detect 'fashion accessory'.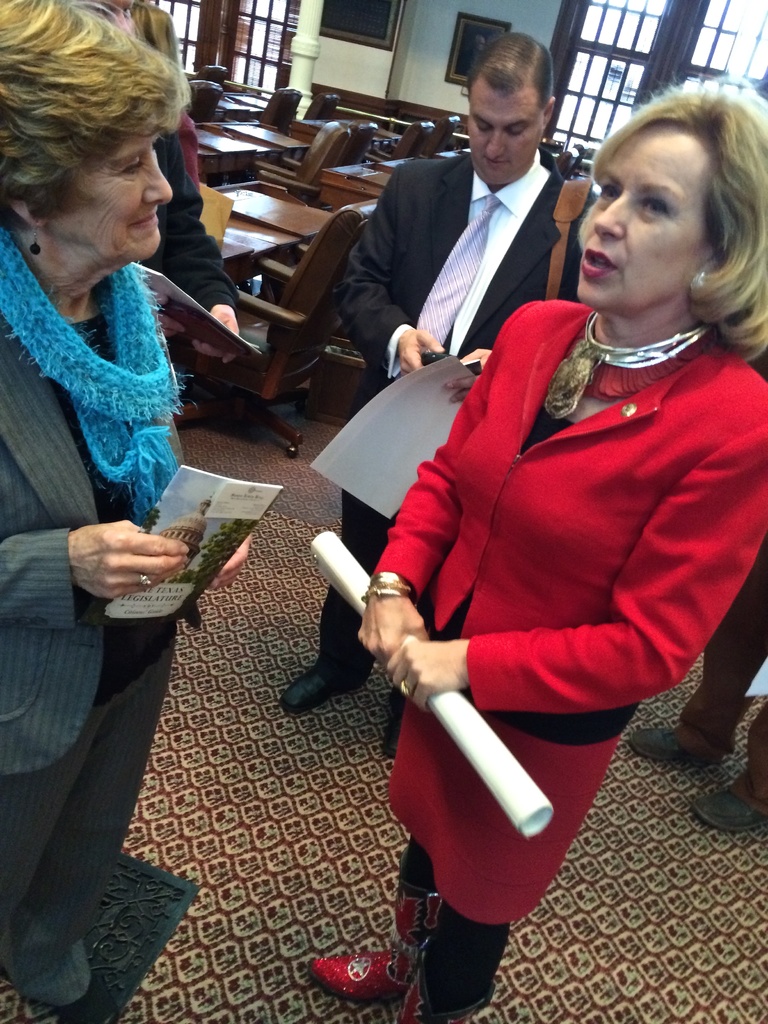
Detected at pyautogui.locateOnScreen(358, 568, 413, 605).
